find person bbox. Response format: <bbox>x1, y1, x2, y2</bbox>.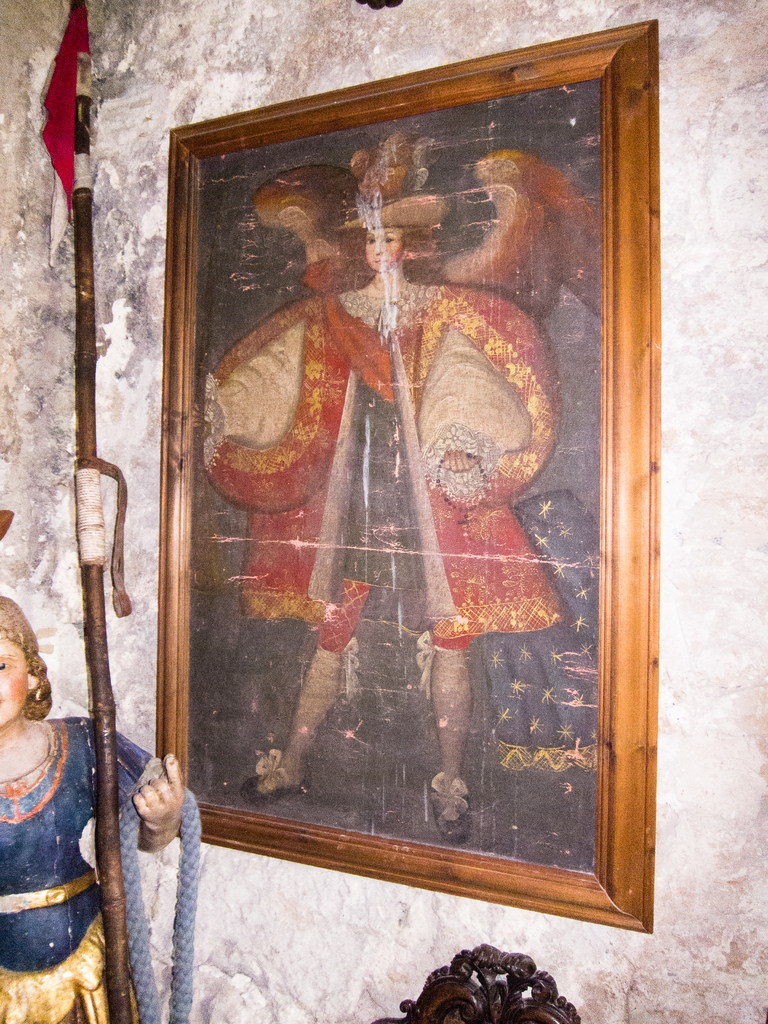
<bbox>0, 588, 189, 1023</bbox>.
